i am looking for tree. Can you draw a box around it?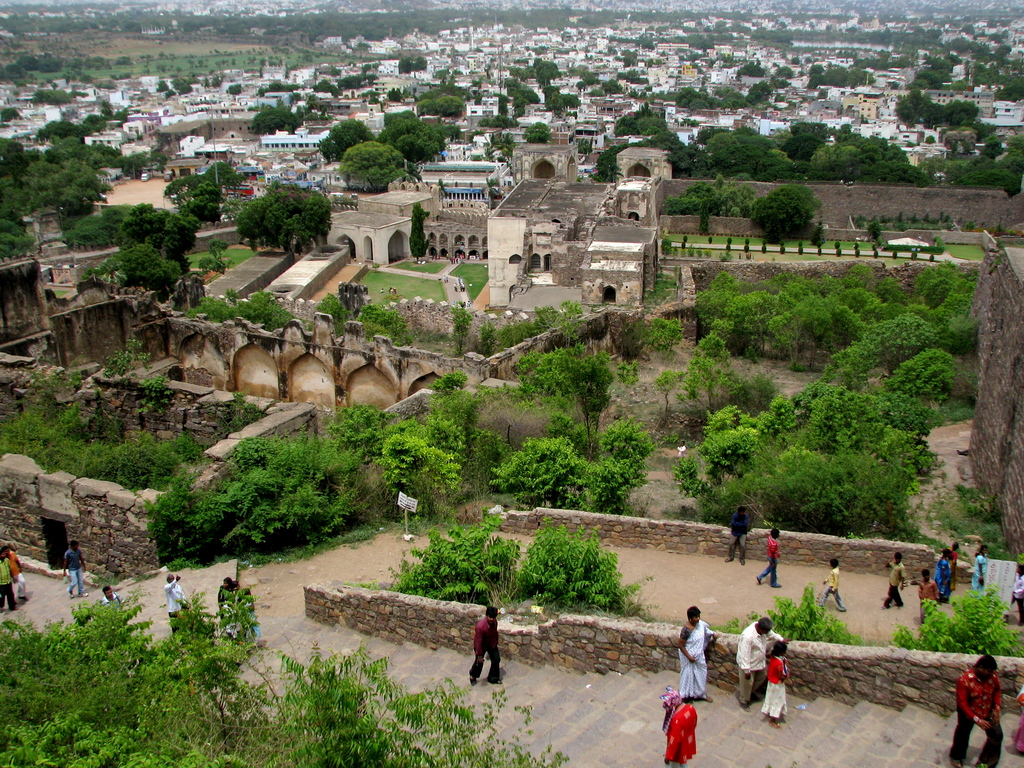
Sure, the bounding box is left=724, top=587, right=863, bottom=646.
